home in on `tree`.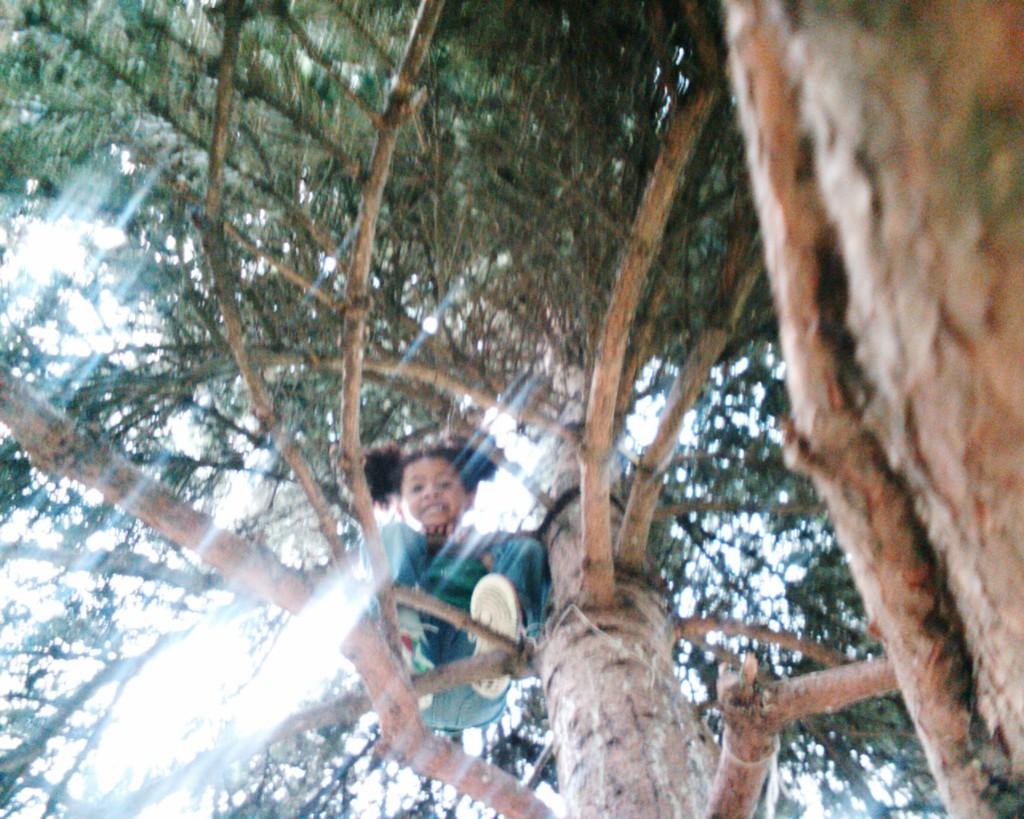
Homed in at 21,35,1023,789.
